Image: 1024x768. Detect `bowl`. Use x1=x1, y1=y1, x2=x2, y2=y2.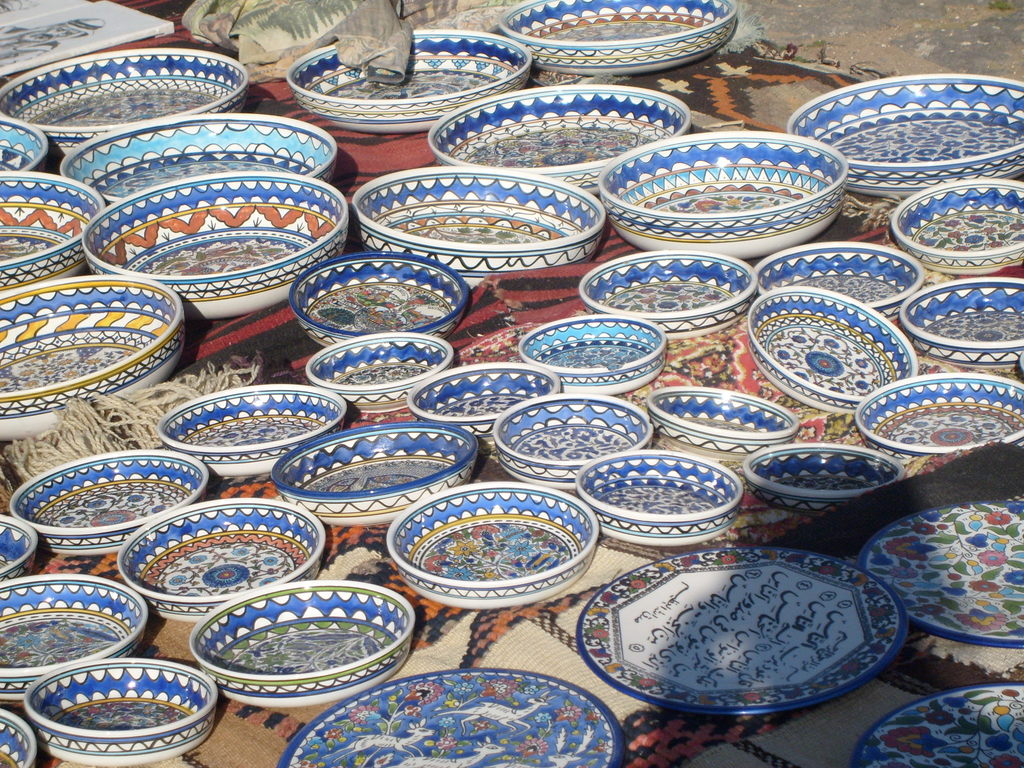
x1=152, y1=385, x2=349, y2=472.
